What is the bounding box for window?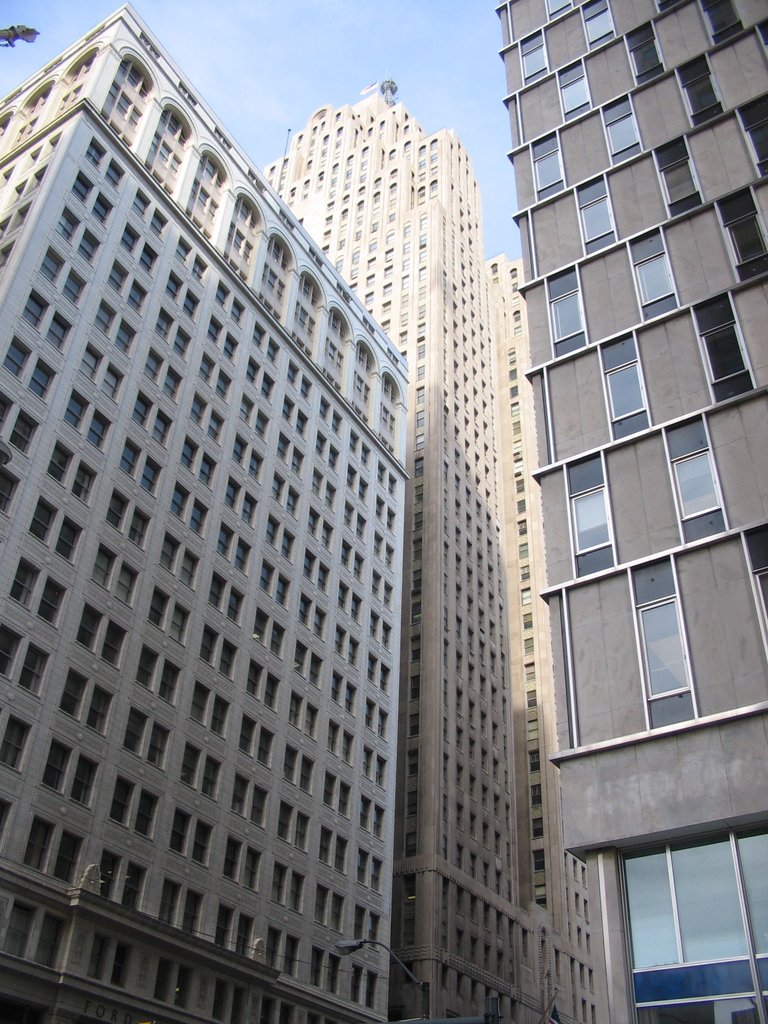
180/139/238/244.
